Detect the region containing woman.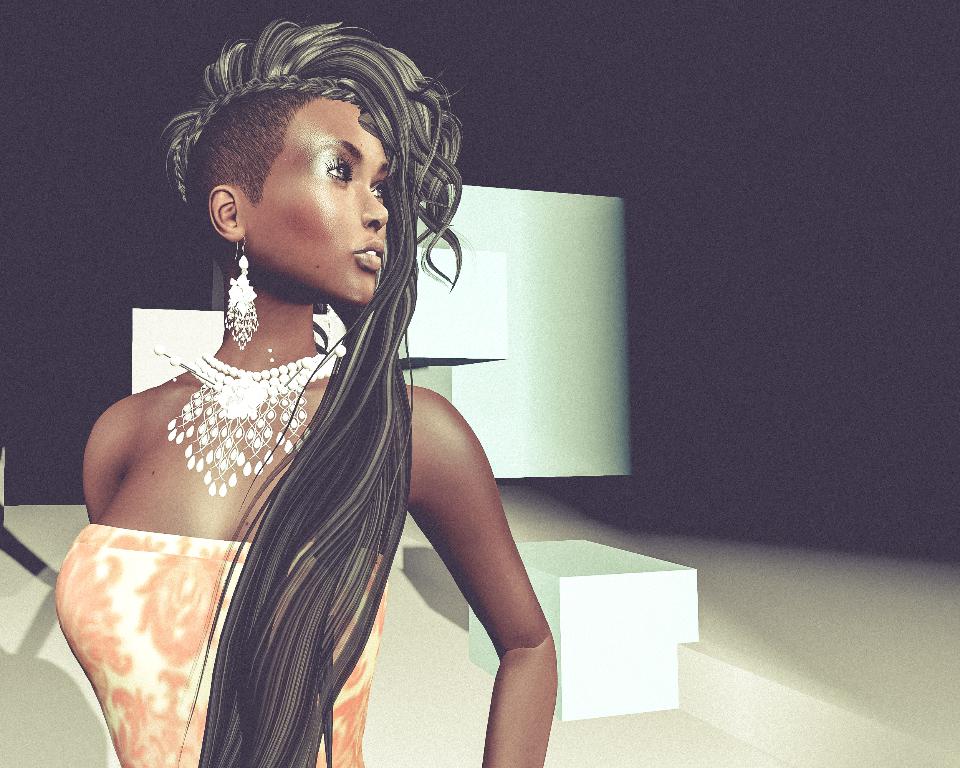
[51,22,559,767].
